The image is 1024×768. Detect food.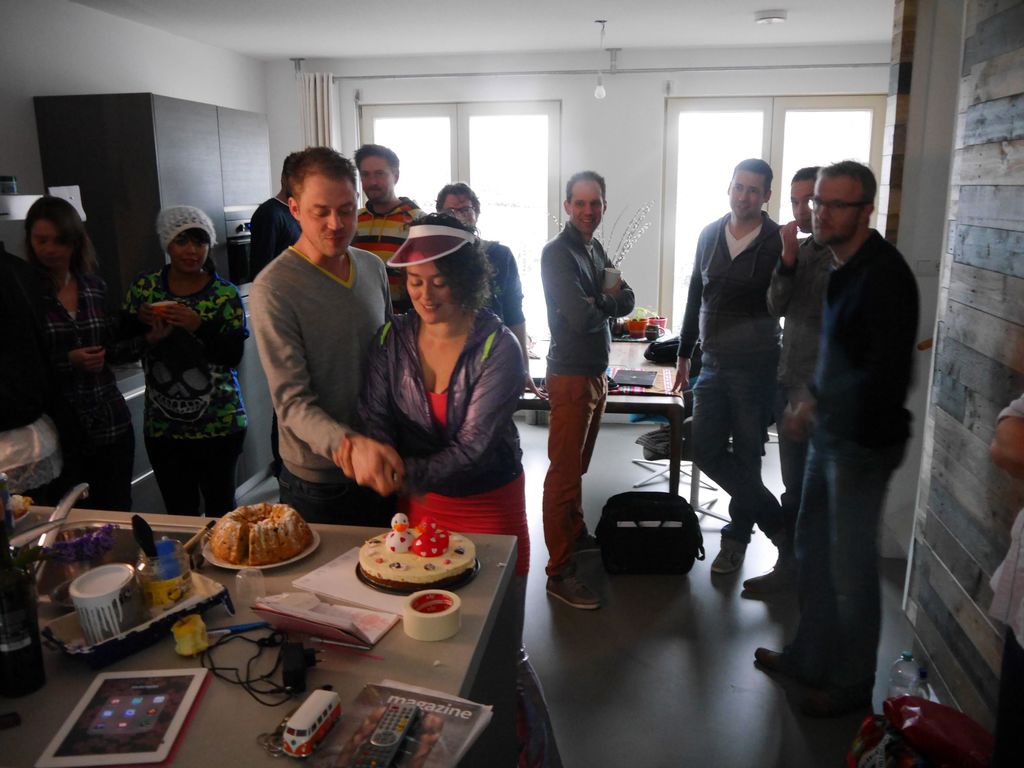
Detection: {"left": 166, "top": 577, "right": 196, "bottom": 604}.
